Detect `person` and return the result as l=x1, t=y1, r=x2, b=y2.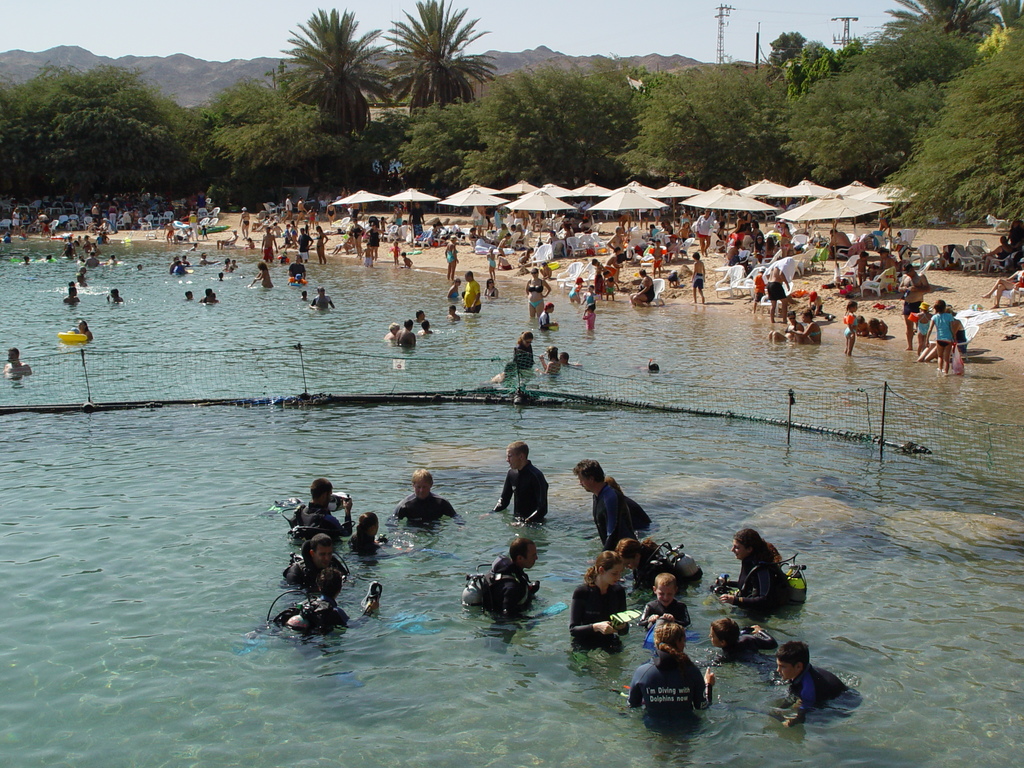
l=450, t=306, r=458, b=323.
